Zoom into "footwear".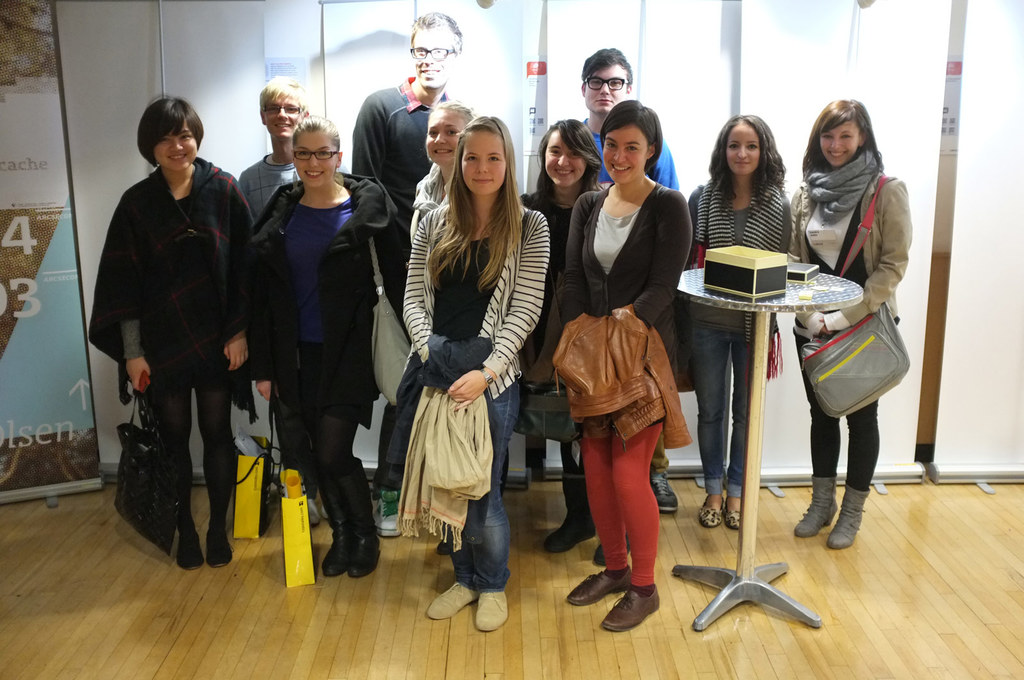
Zoom target: Rect(322, 478, 355, 589).
